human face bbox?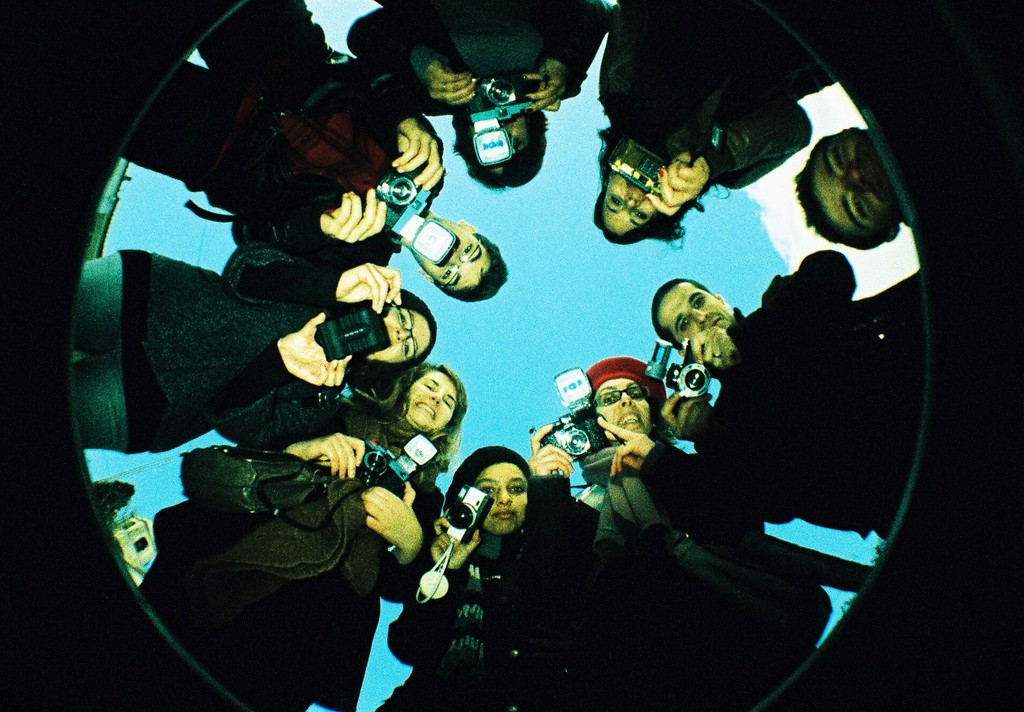
(817,135,887,232)
